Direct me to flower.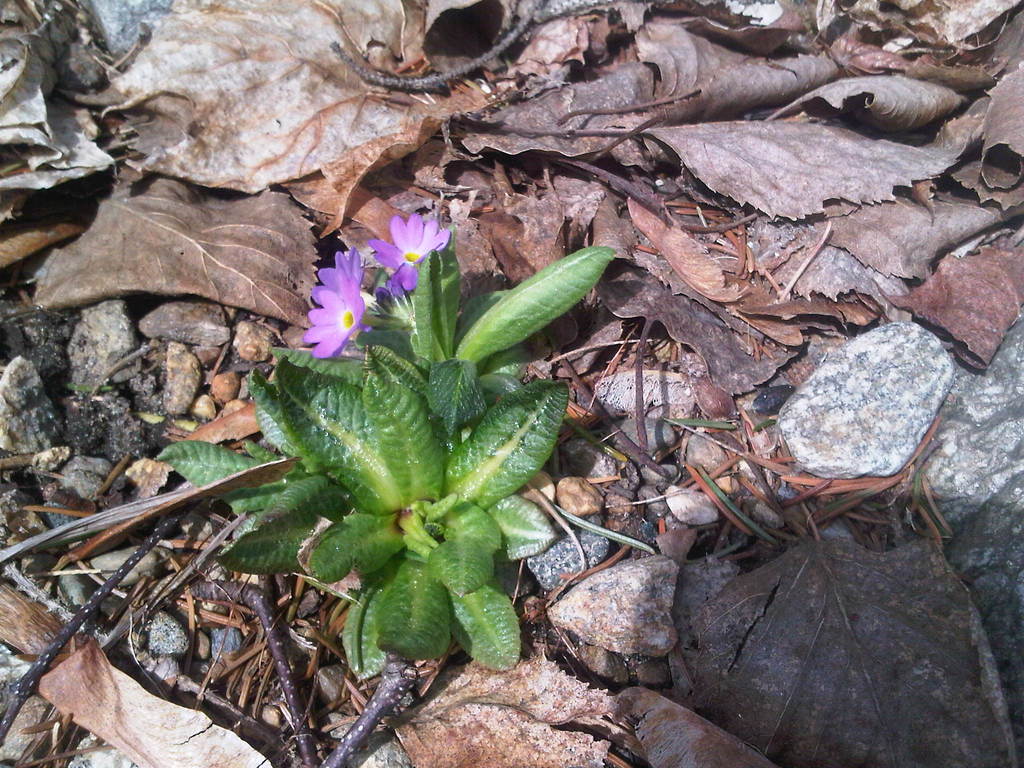
Direction: rect(367, 211, 465, 292).
